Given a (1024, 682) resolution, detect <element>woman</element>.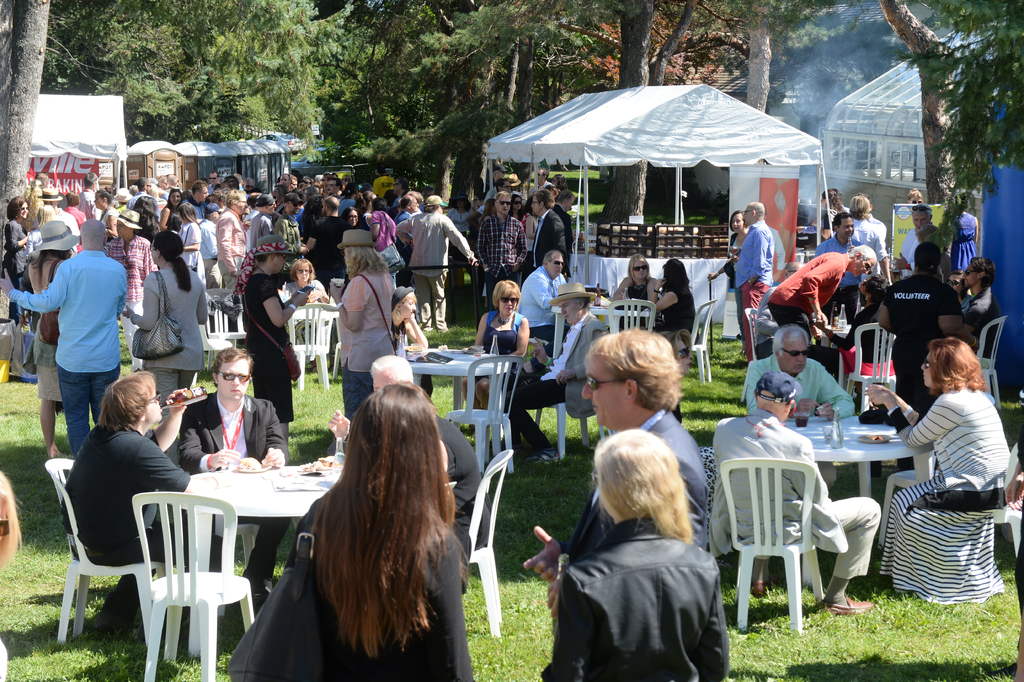
detection(478, 199, 499, 225).
